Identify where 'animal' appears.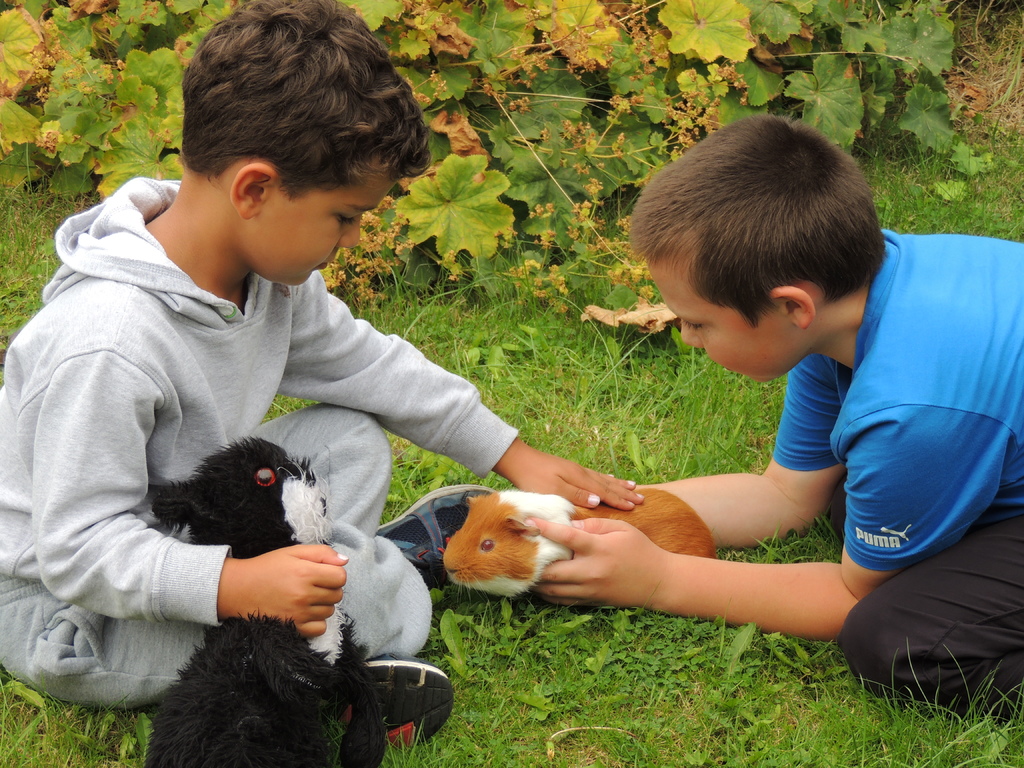
Appears at 425,481,715,605.
